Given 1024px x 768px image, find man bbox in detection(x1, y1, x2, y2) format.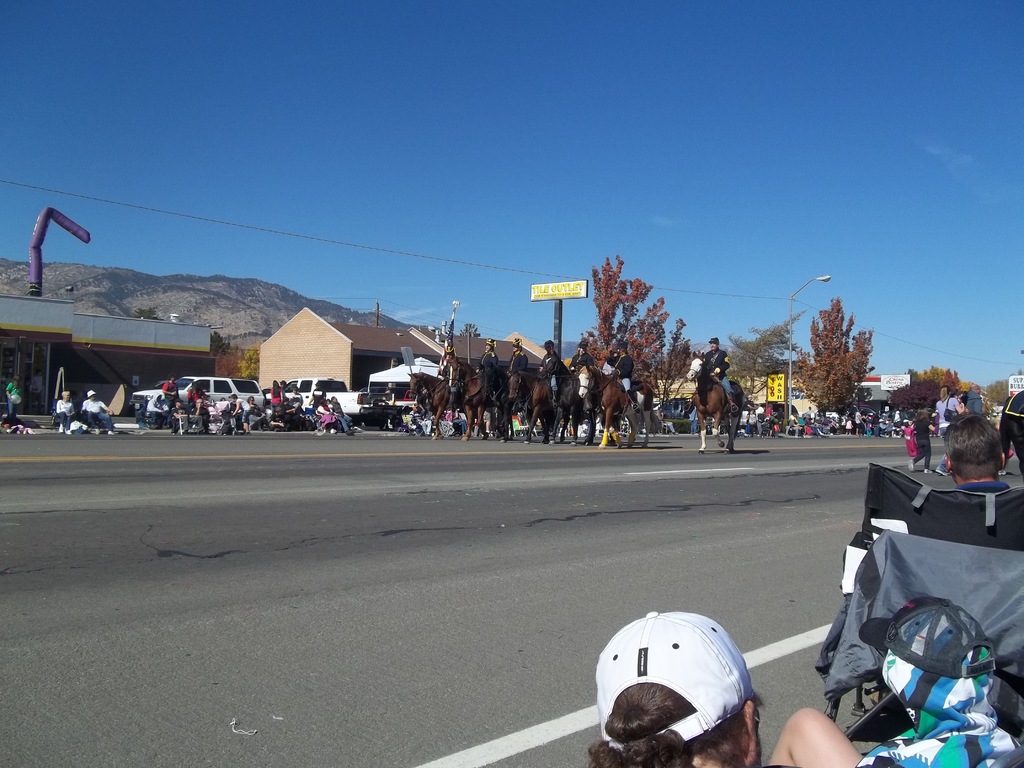
detection(307, 380, 328, 412).
